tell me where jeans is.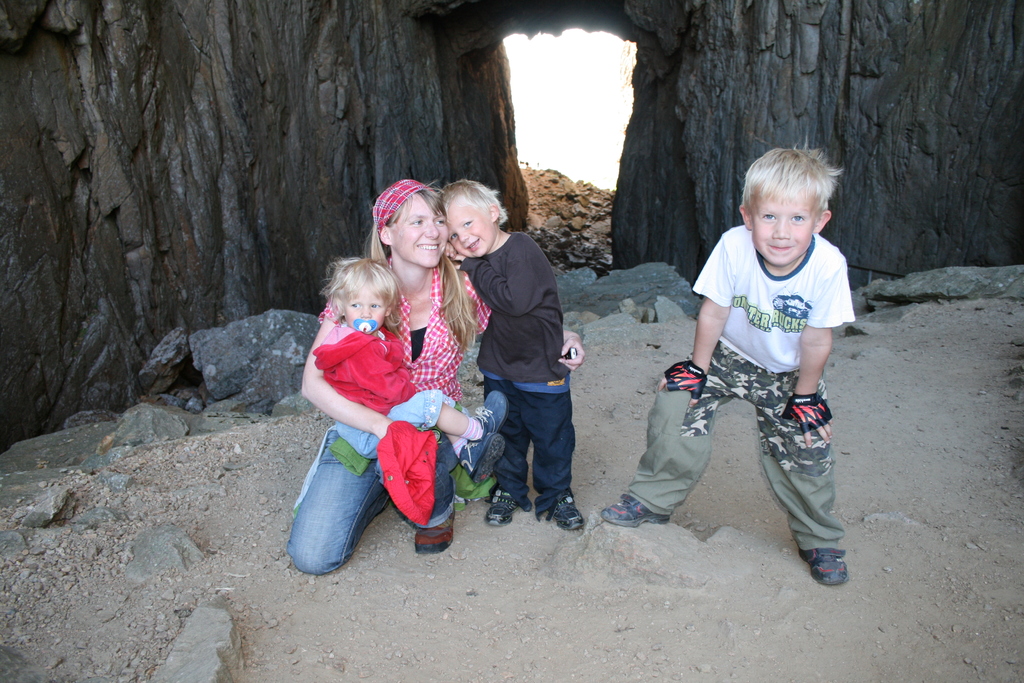
jeans is at x1=285, y1=429, x2=458, y2=576.
